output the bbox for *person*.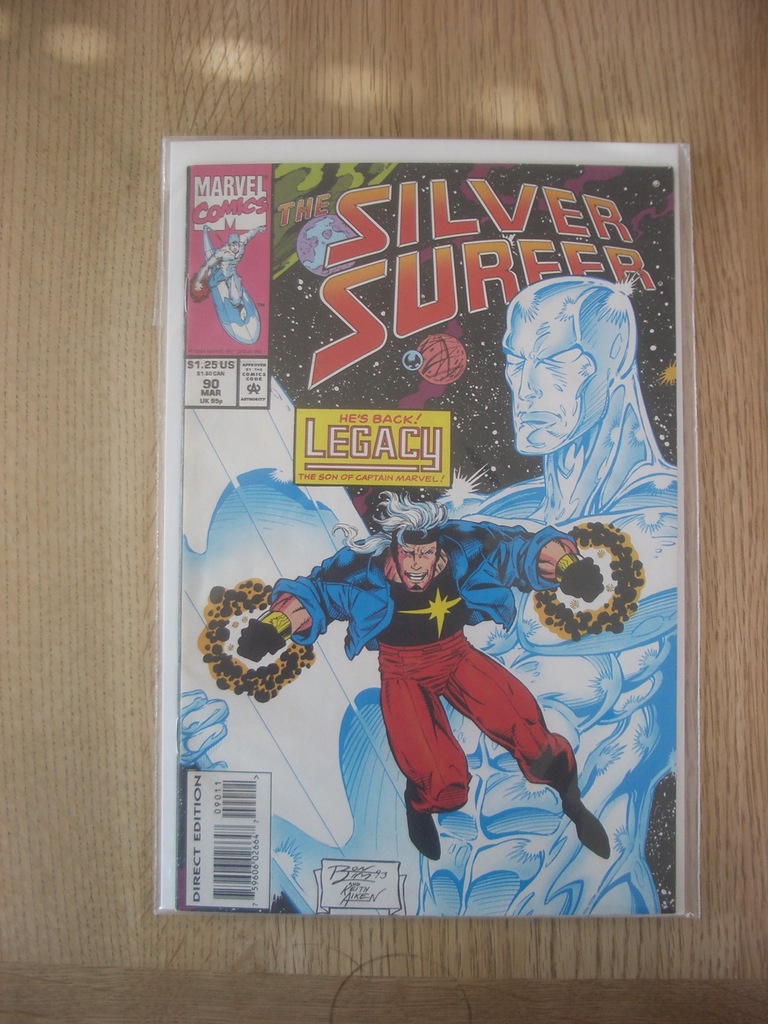
[261,471,614,865].
